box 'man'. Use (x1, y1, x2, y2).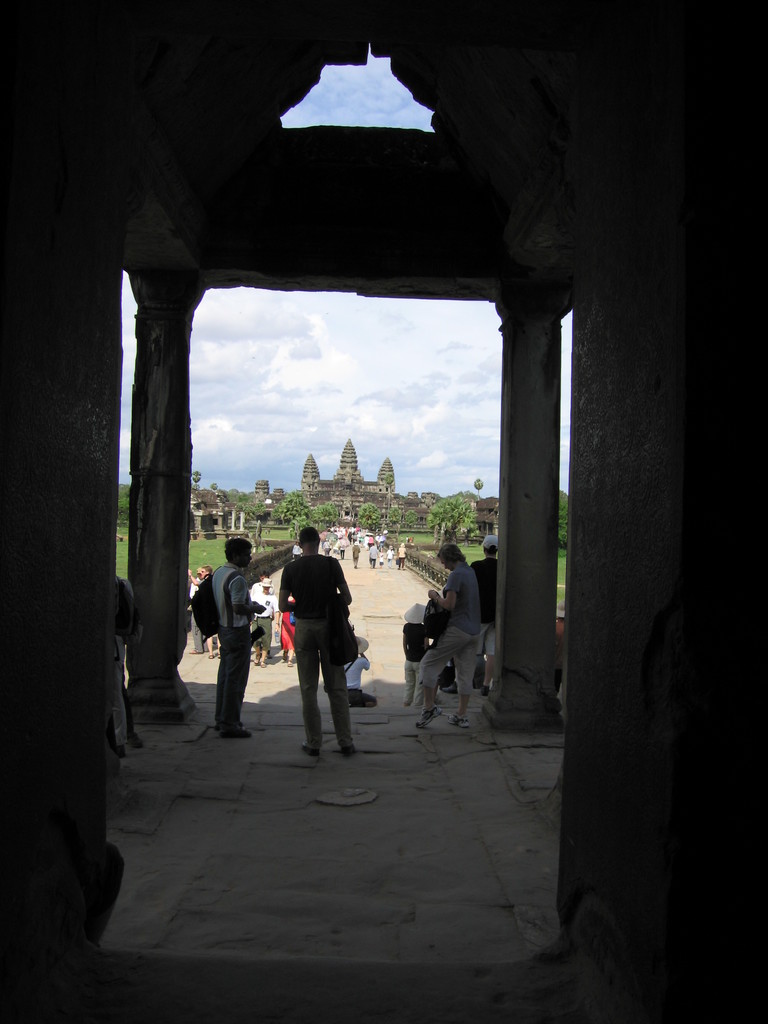
(278, 531, 367, 754).
